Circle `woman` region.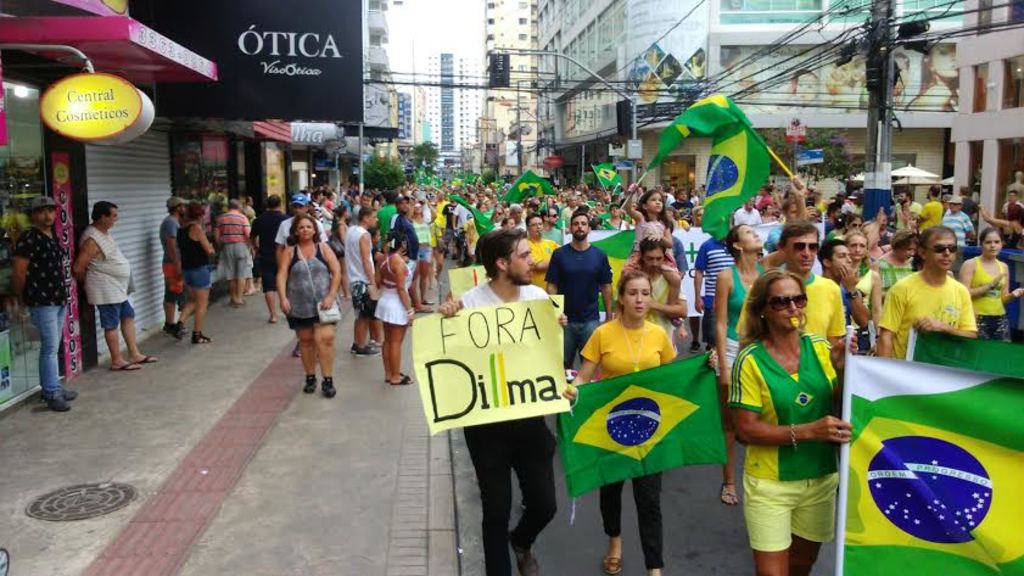
Region: {"x1": 410, "y1": 198, "x2": 436, "y2": 291}.
